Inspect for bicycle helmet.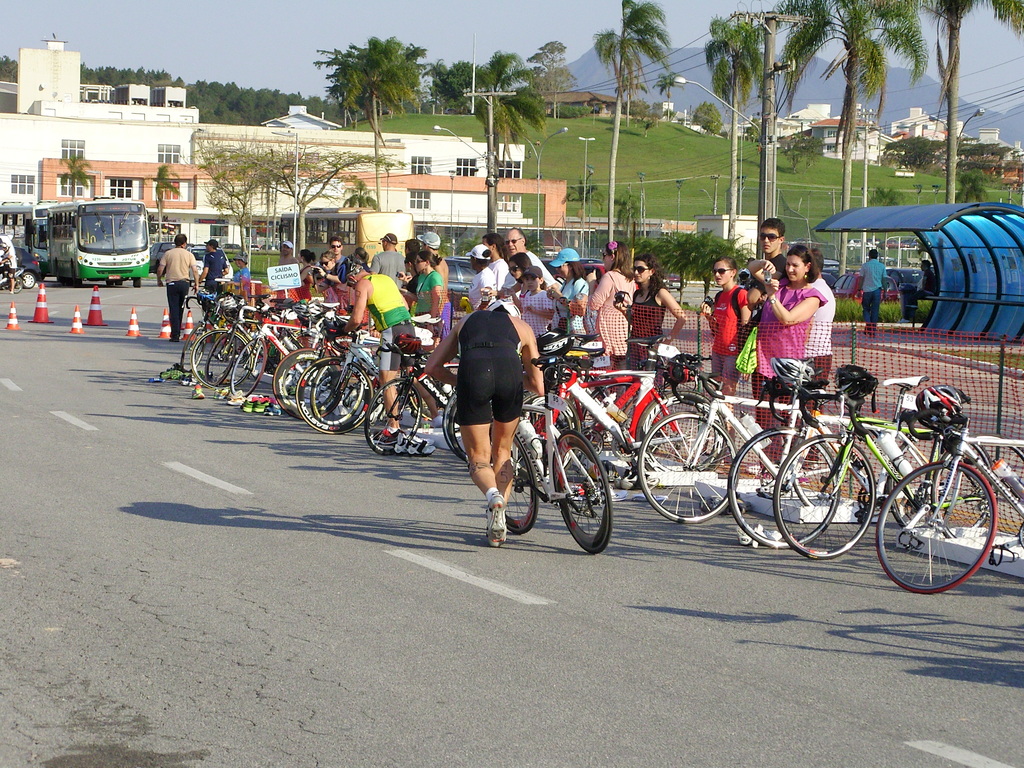
Inspection: pyautogui.locateOnScreen(219, 294, 246, 312).
